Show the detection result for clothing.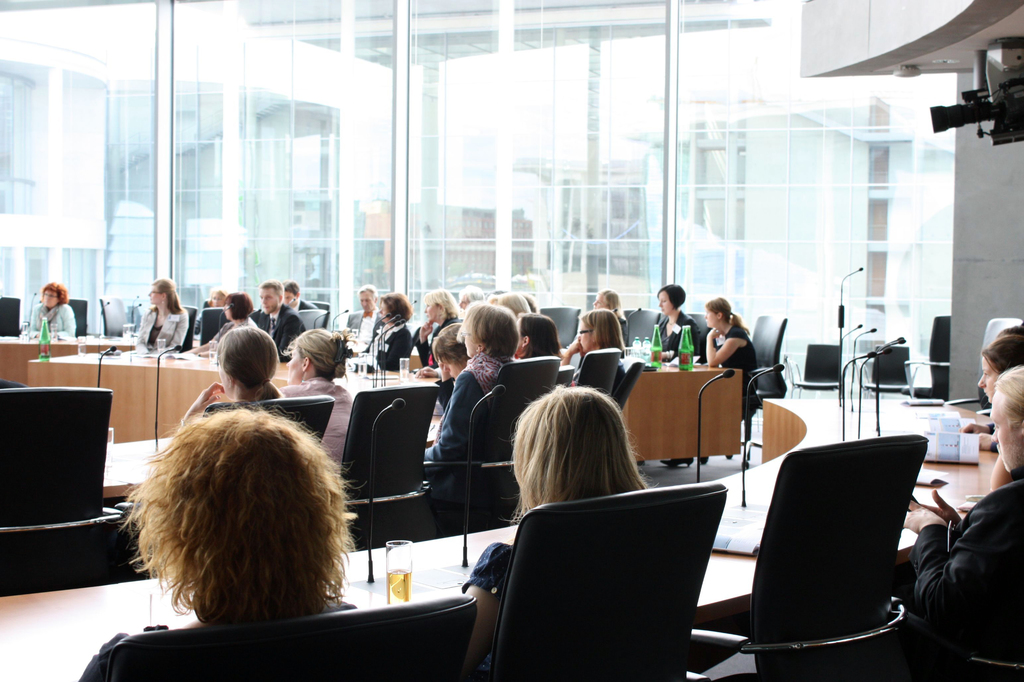
crop(282, 373, 371, 466).
